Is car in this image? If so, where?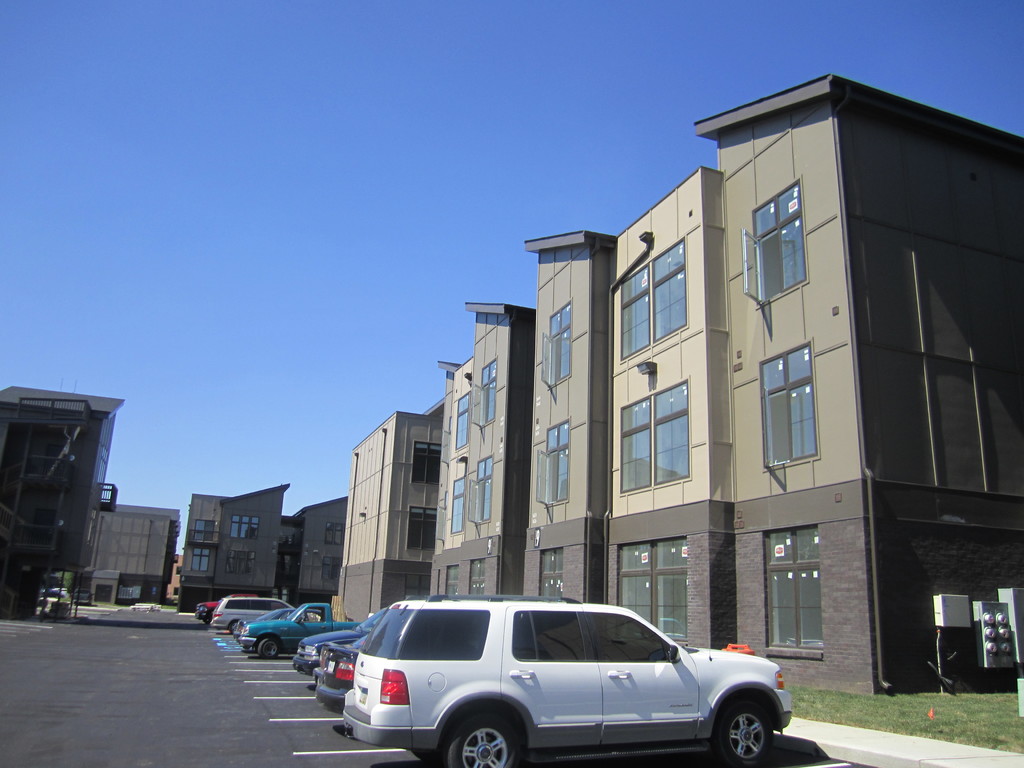
Yes, at [209, 601, 297, 626].
